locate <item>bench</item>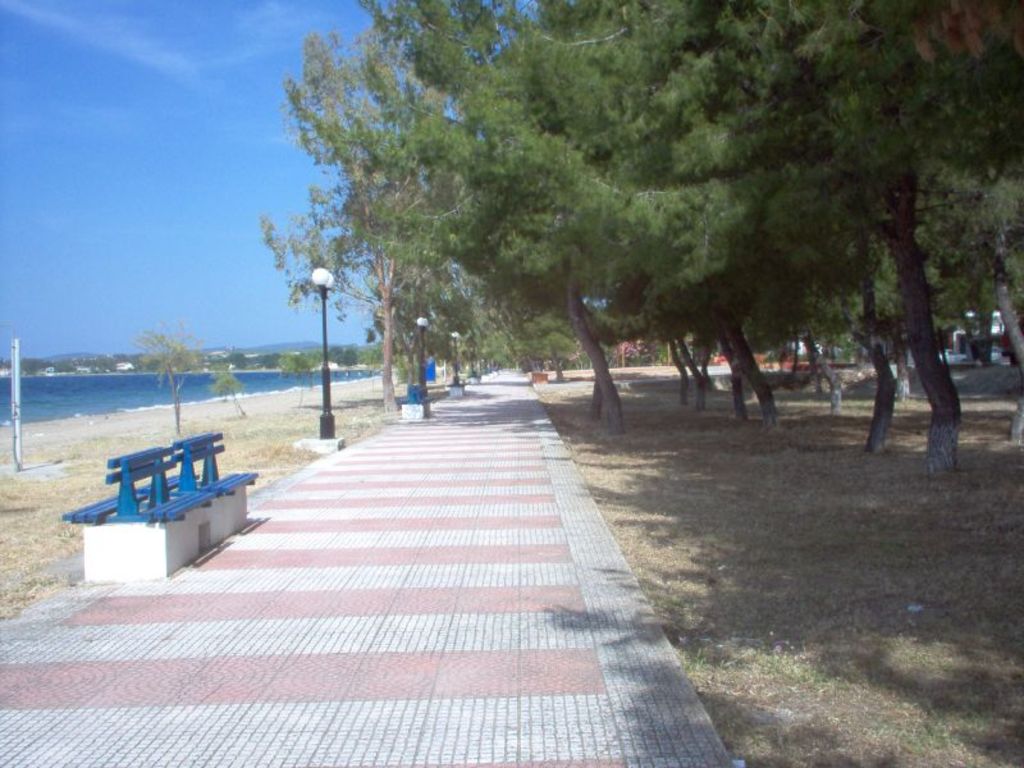
[61,428,259,524]
